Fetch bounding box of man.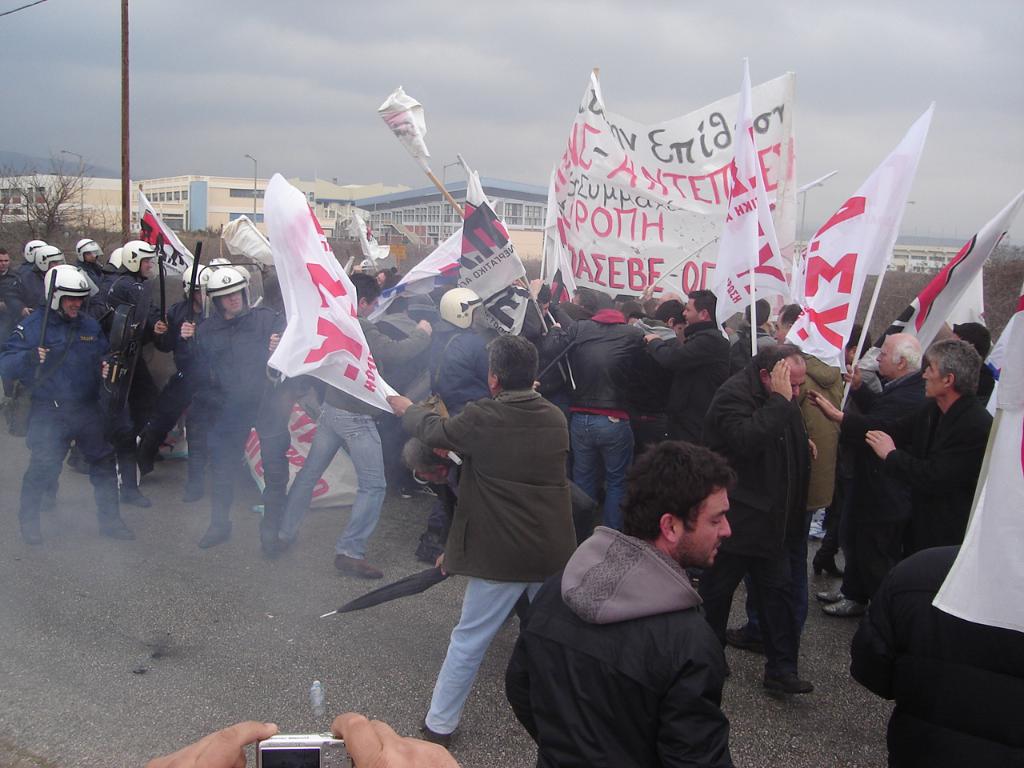
Bbox: x1=803 y1=330 x2=938 y2=616.
